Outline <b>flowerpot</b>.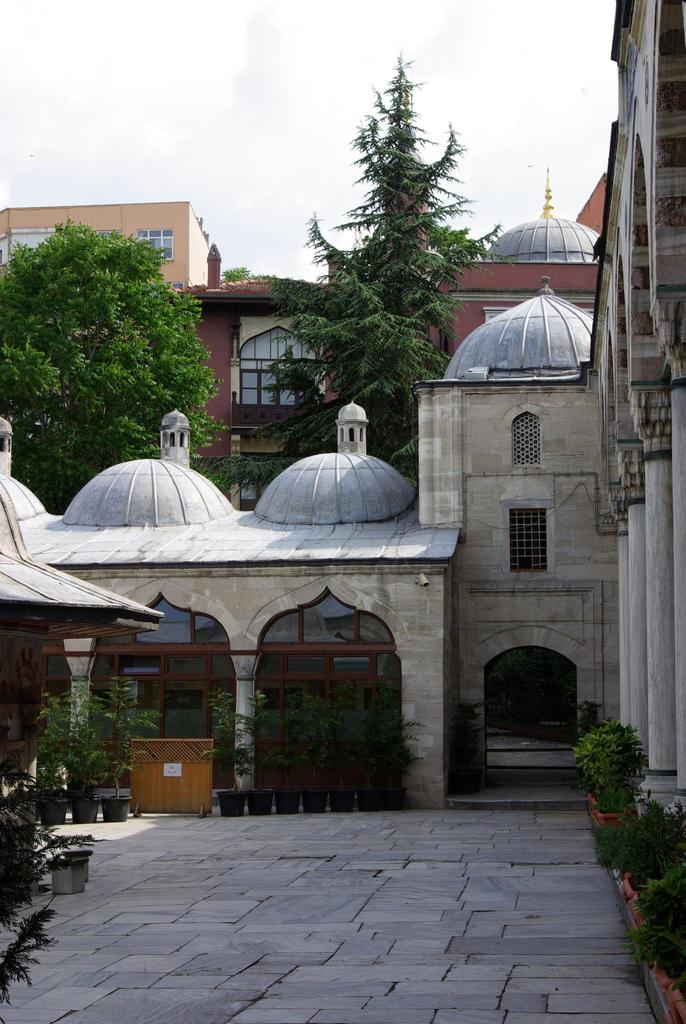
Outline: box=[382, 788, 406, 811].
